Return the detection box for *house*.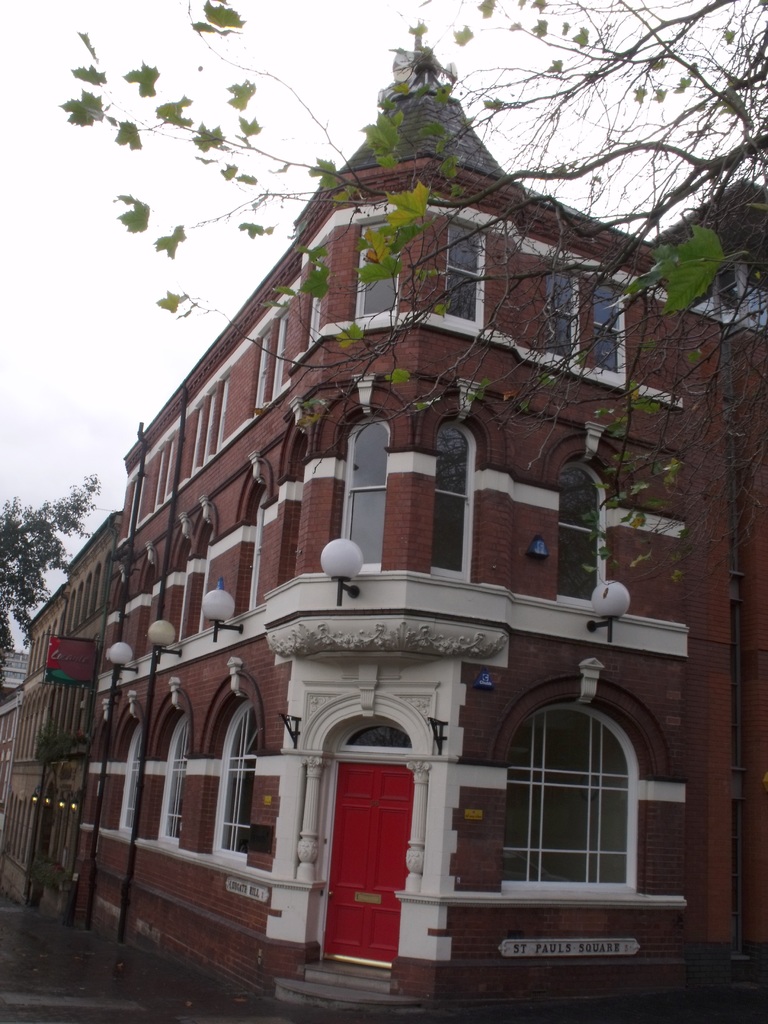
box=[68, 16, 767, 996].
